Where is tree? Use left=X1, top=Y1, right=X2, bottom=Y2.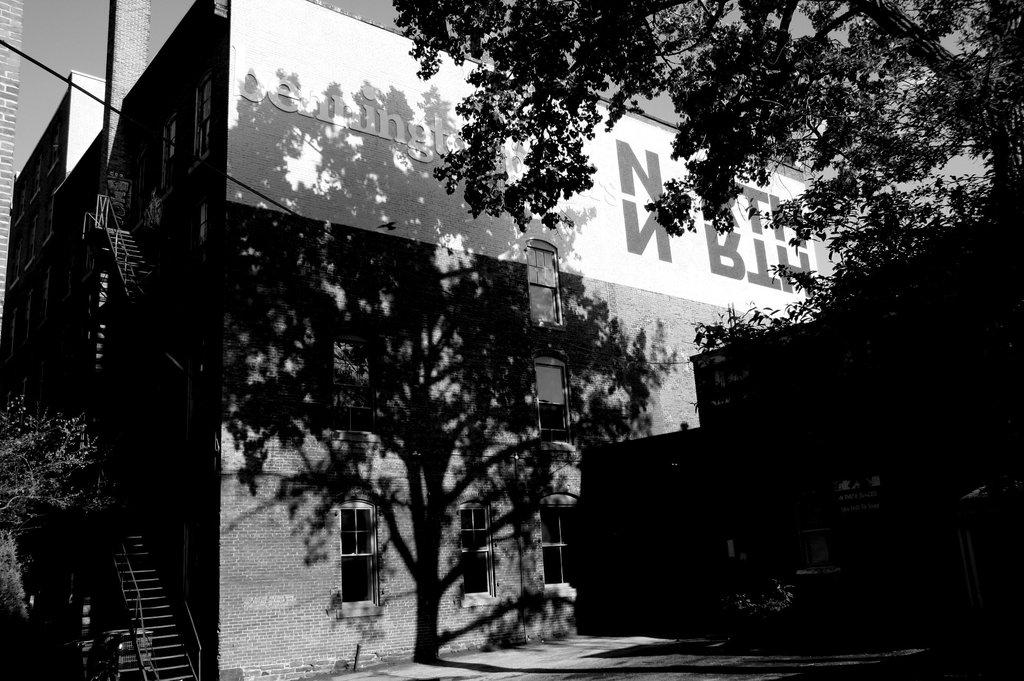
left=0, top=395, right=113, bottom=638.
